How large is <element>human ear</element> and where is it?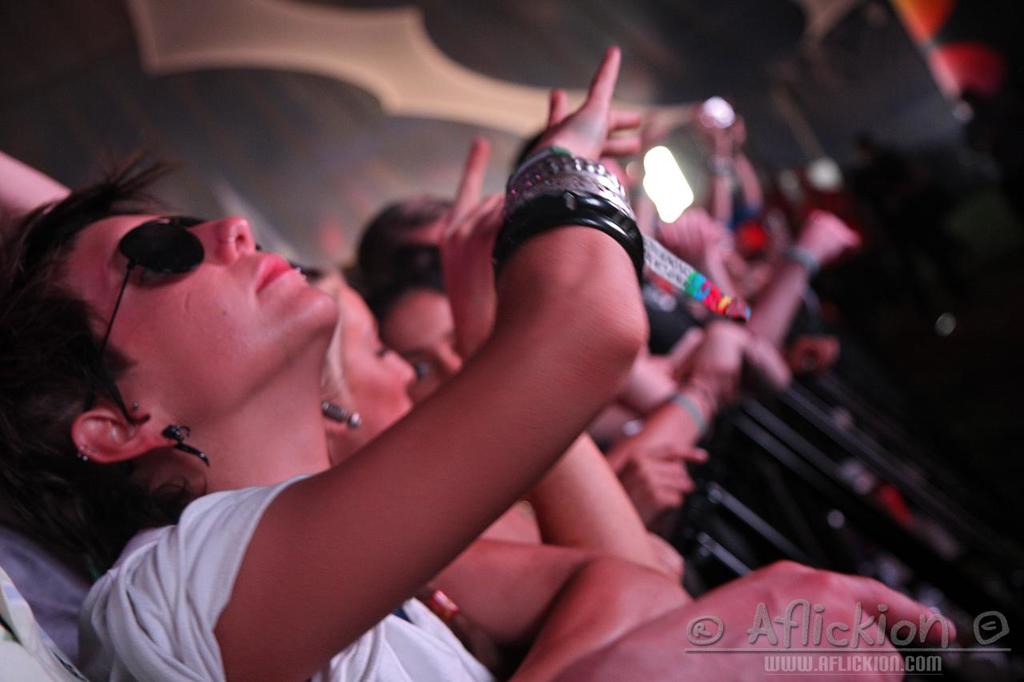
Bounding box: (322,409,348,435).
